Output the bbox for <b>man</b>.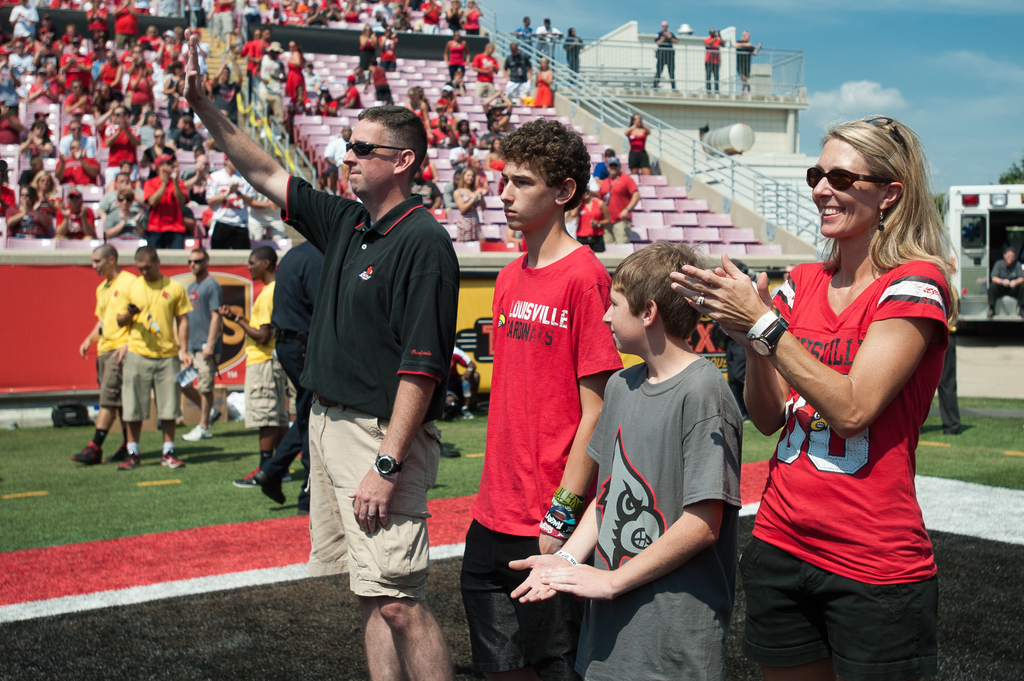
x1=206 y1=0 x2=236 y2=55.
